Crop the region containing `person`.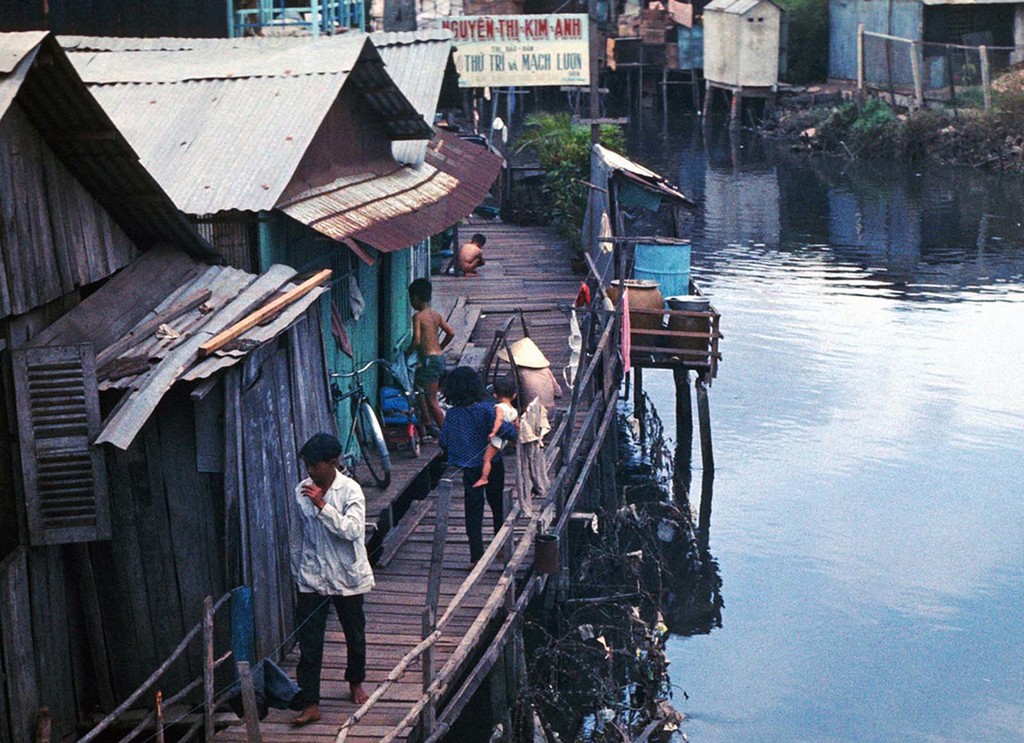
Crop region: (401,275,459,433).
